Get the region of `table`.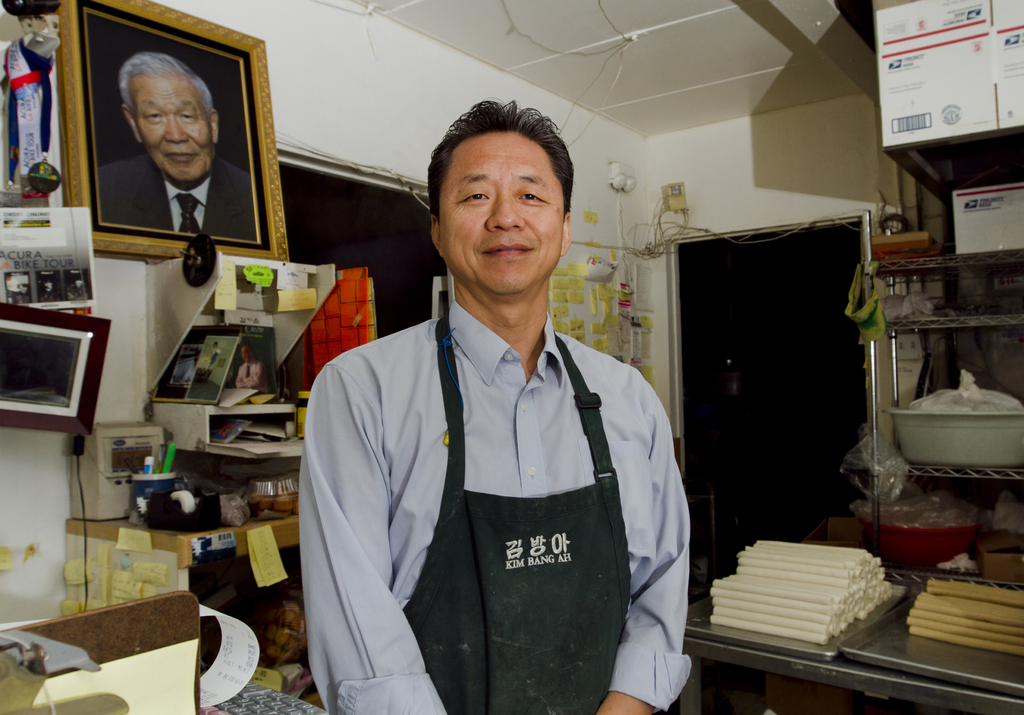
(60,518,306,617).
